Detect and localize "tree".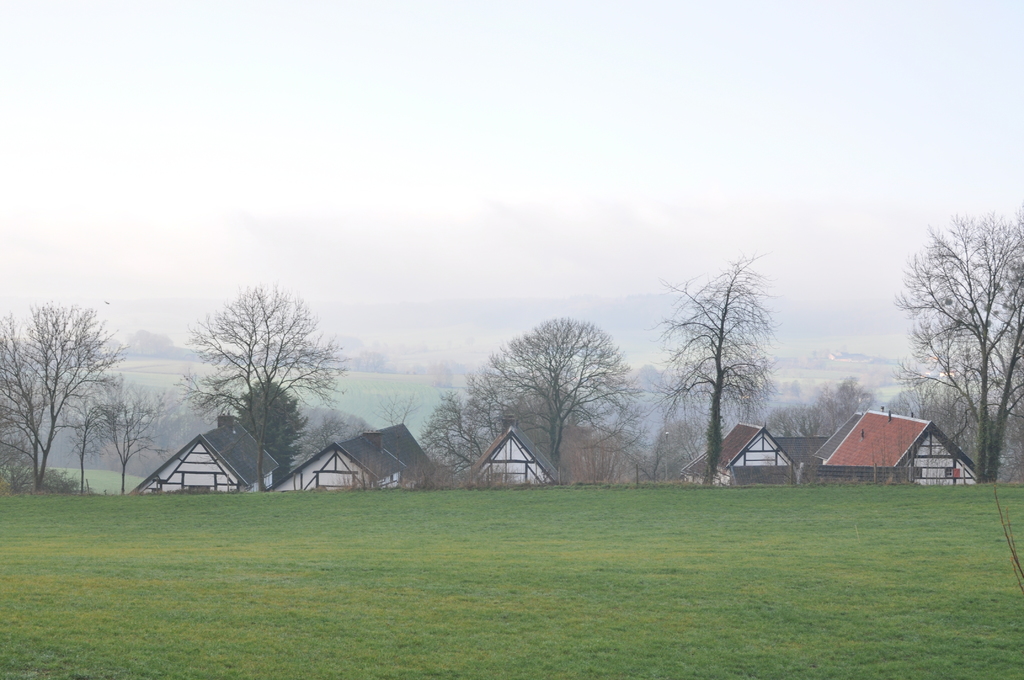
Localized at [left=668, top=257, right=774, bottom=483].
